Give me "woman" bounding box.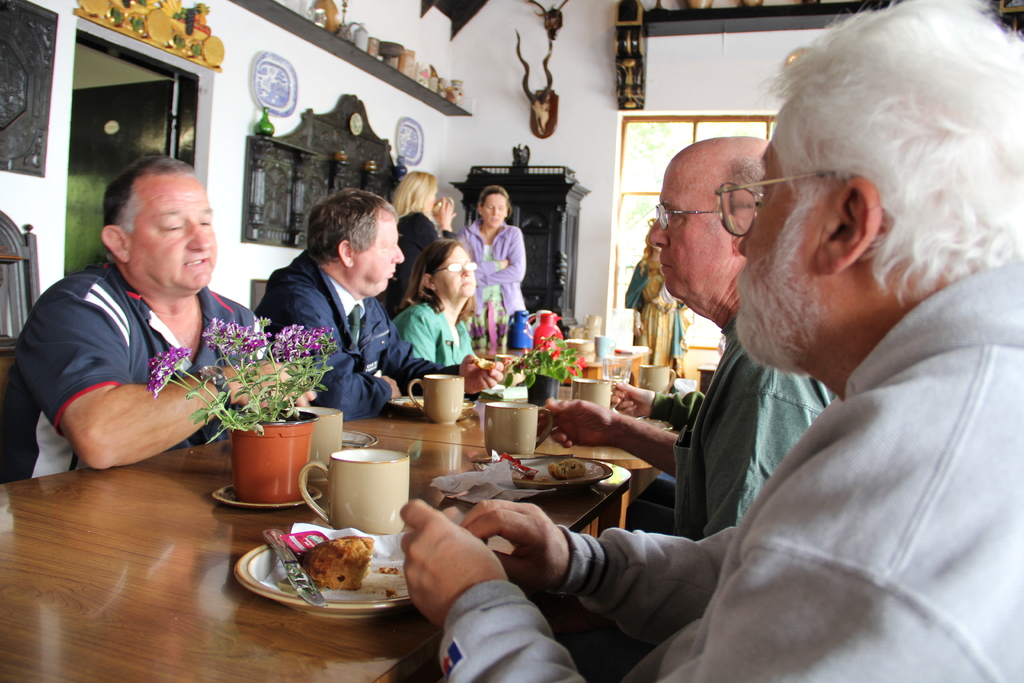
[left=387, top=167, right=467, bottom=316].
